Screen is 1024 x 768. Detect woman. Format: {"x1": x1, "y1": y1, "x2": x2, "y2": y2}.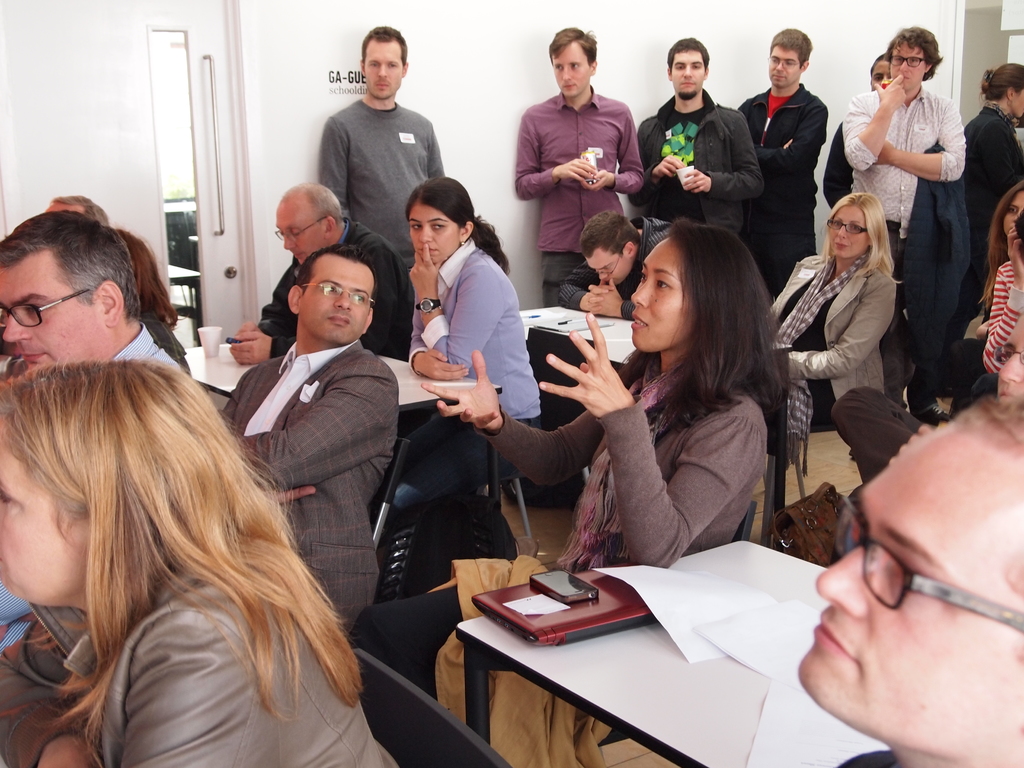
{"x1": 0, "y1": 359, "x2": 401, "y2": 767}.
